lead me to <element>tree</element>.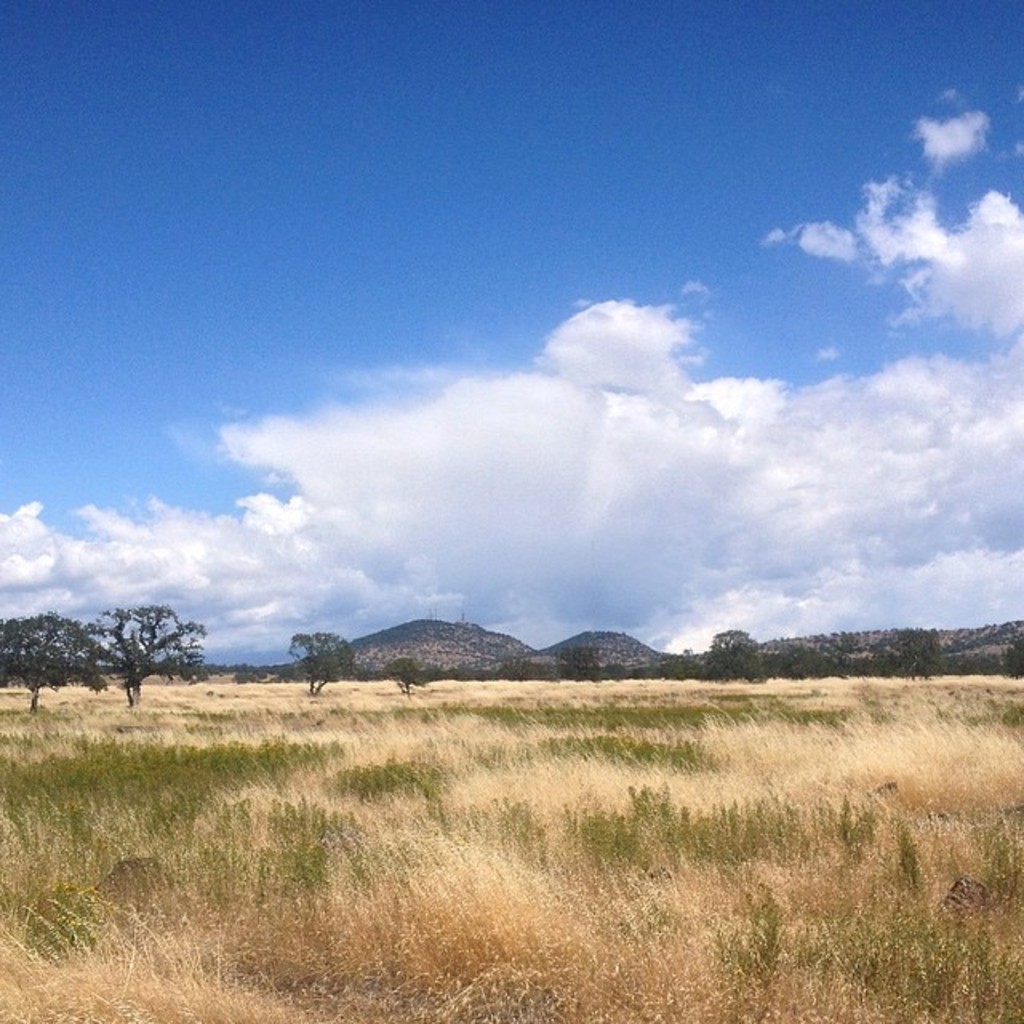
Lead to left=384, top=654, right=434, bottom=699.
